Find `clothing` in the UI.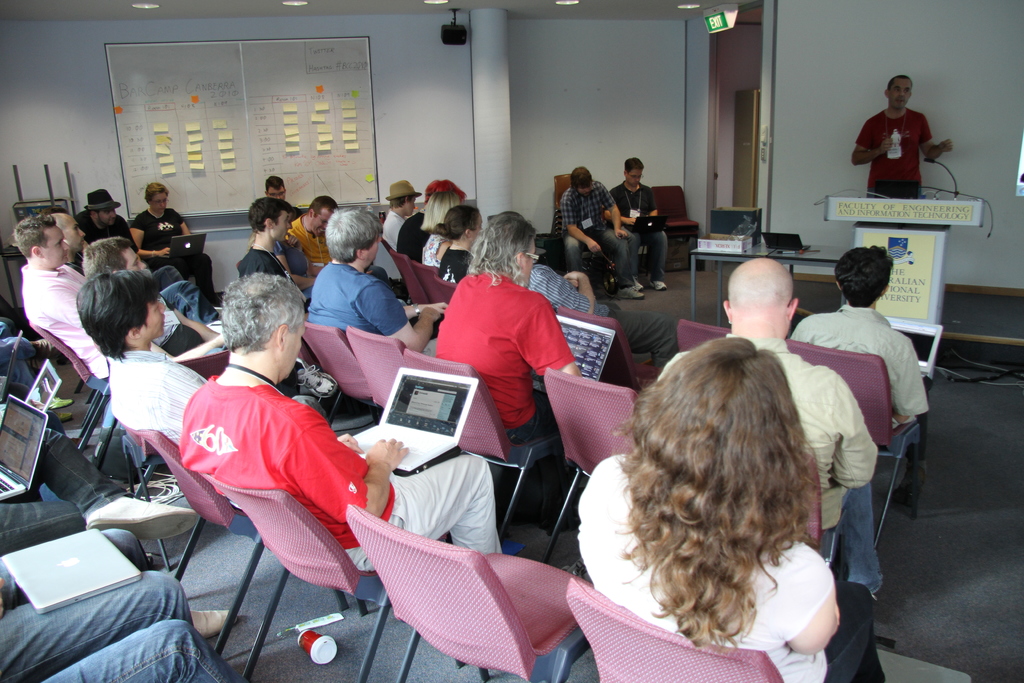
UI element at [left=439, top=244, right=474, bottom=276].
